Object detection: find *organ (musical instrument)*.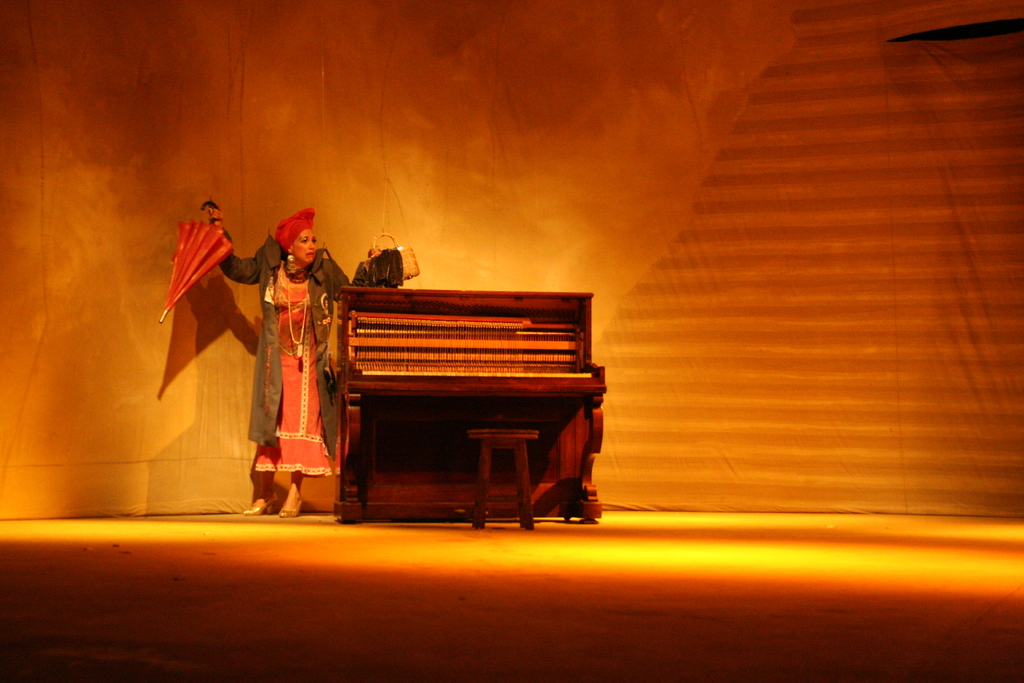
box=[301, 274, 567, 516].
